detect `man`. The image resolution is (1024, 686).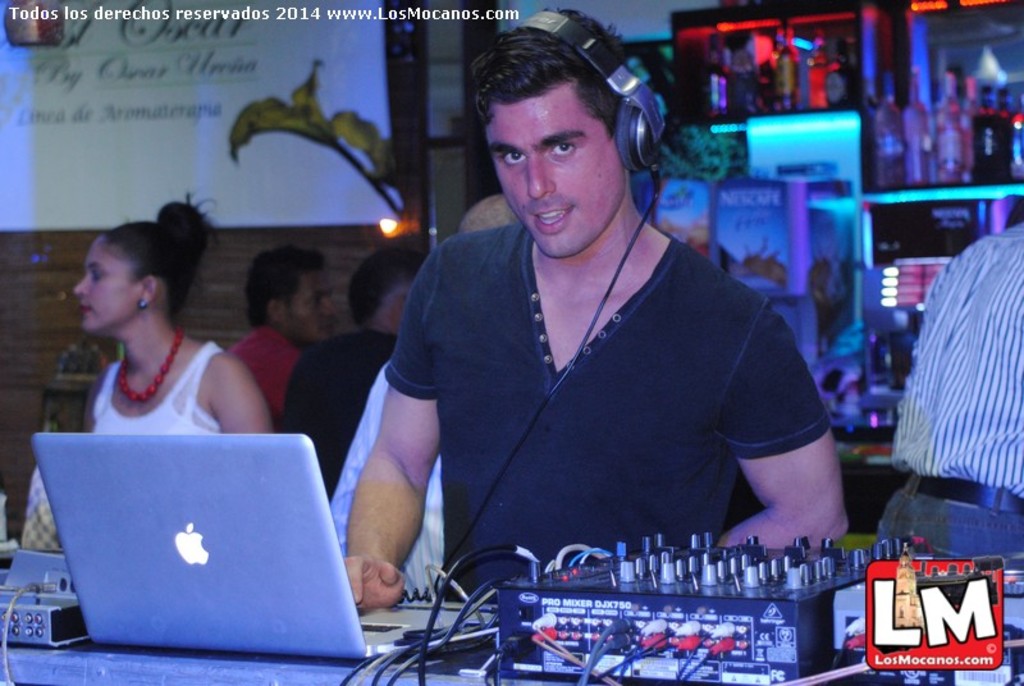
<bbox>877, 207, 1023, 576</bbox>.
